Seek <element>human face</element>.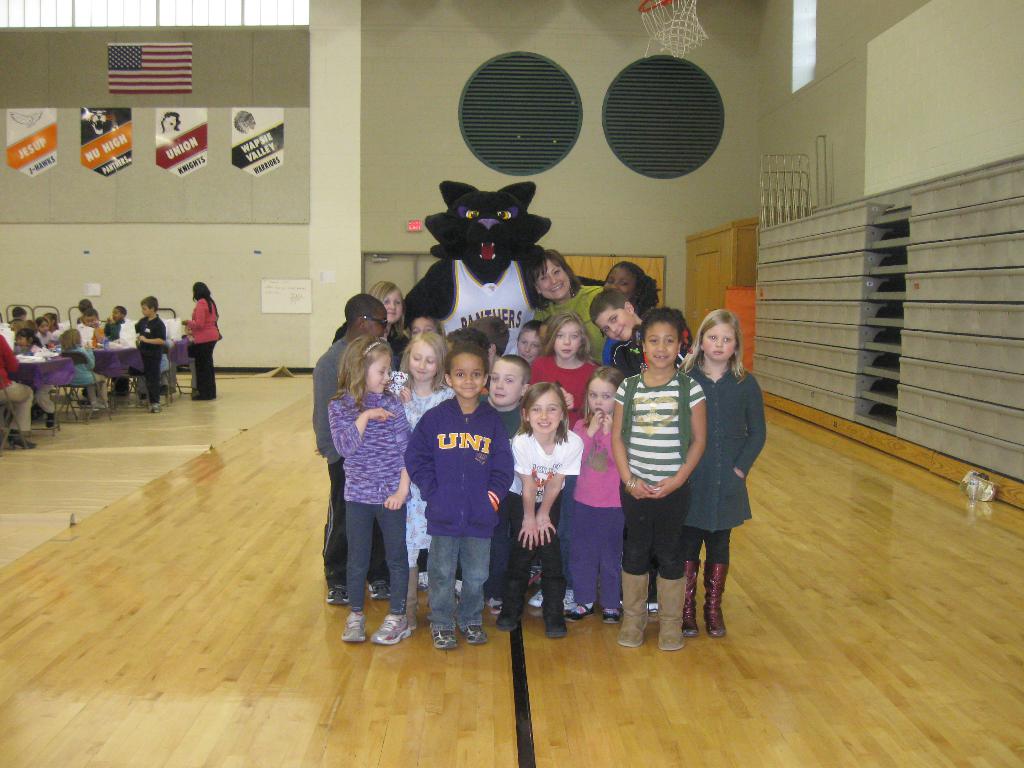
bbox=(367, 305, 387, 338).
